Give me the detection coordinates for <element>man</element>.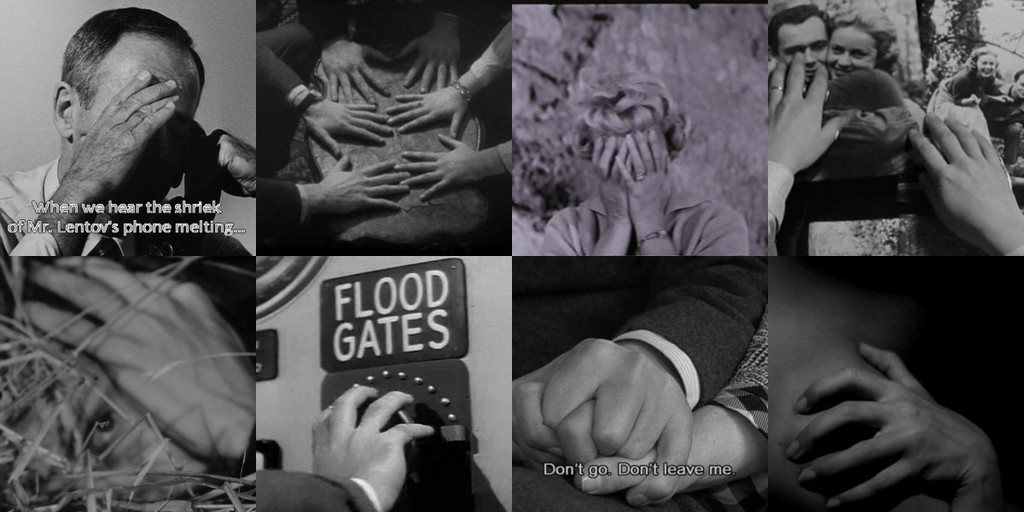
{"x1": 0, "y1": 3, "x2": 263, "y2": 317}.
